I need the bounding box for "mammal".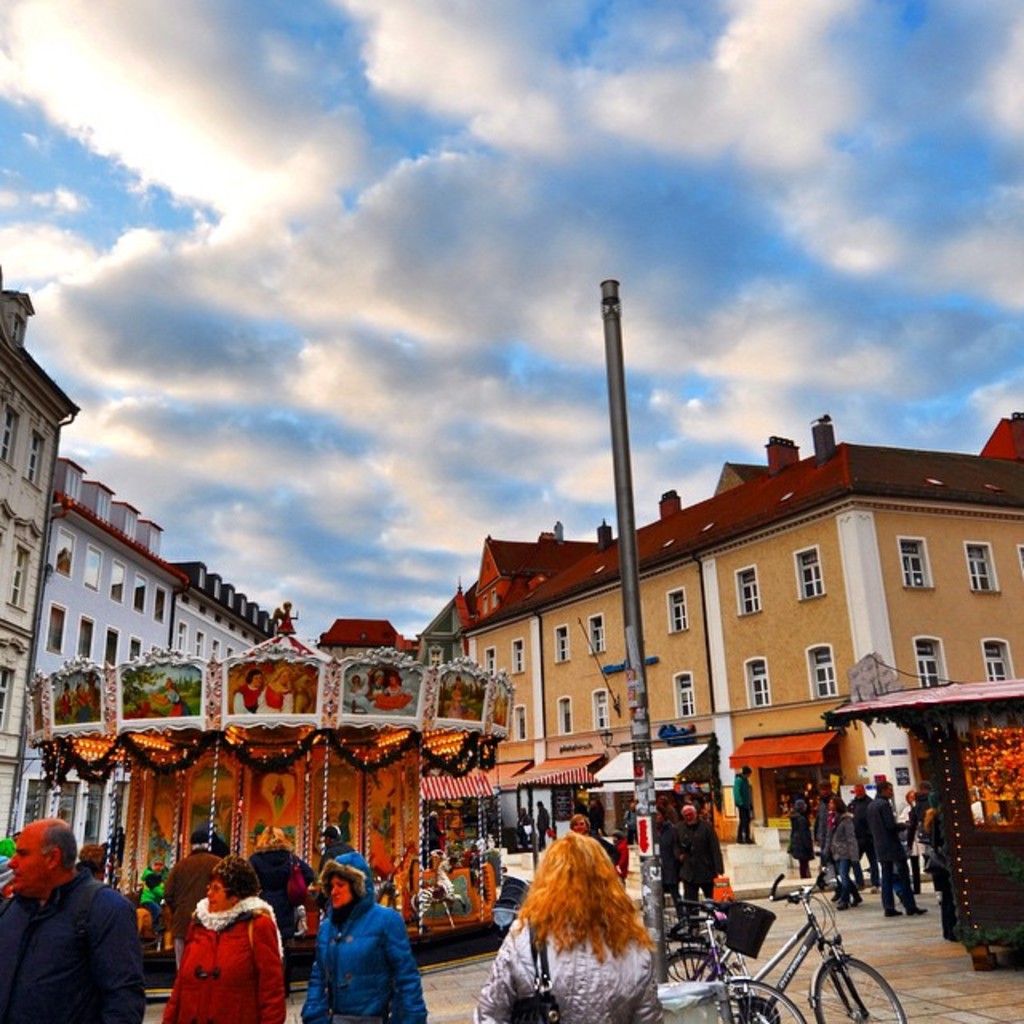
Here it is: x1=861, y1=778, x2=925, y2=914.
